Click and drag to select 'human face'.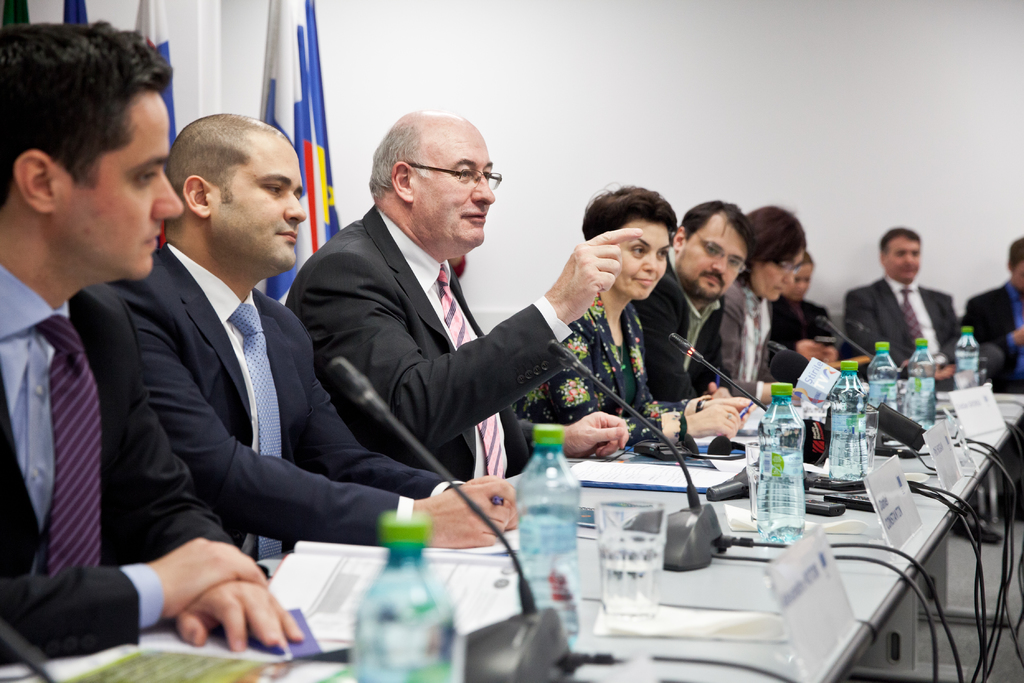
Selection: {"left": 209, "top": 149, "right": 305, "bottom": 273}.
